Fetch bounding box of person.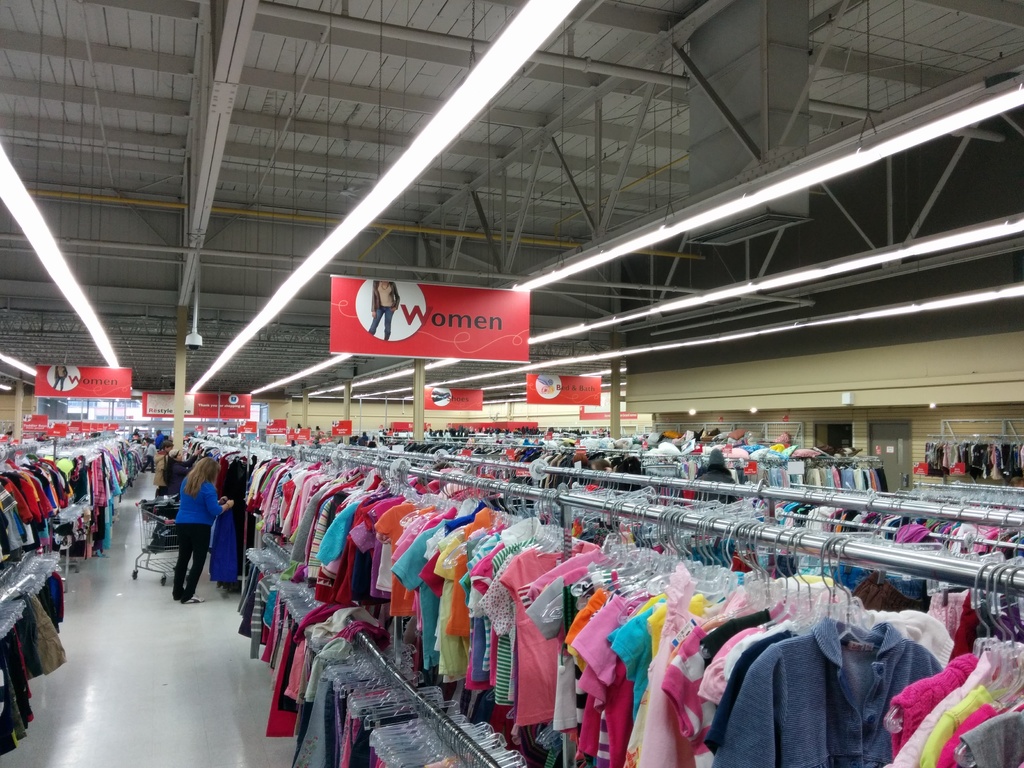
Bbox: (left=54, top=365, right=68, bottom=390).
